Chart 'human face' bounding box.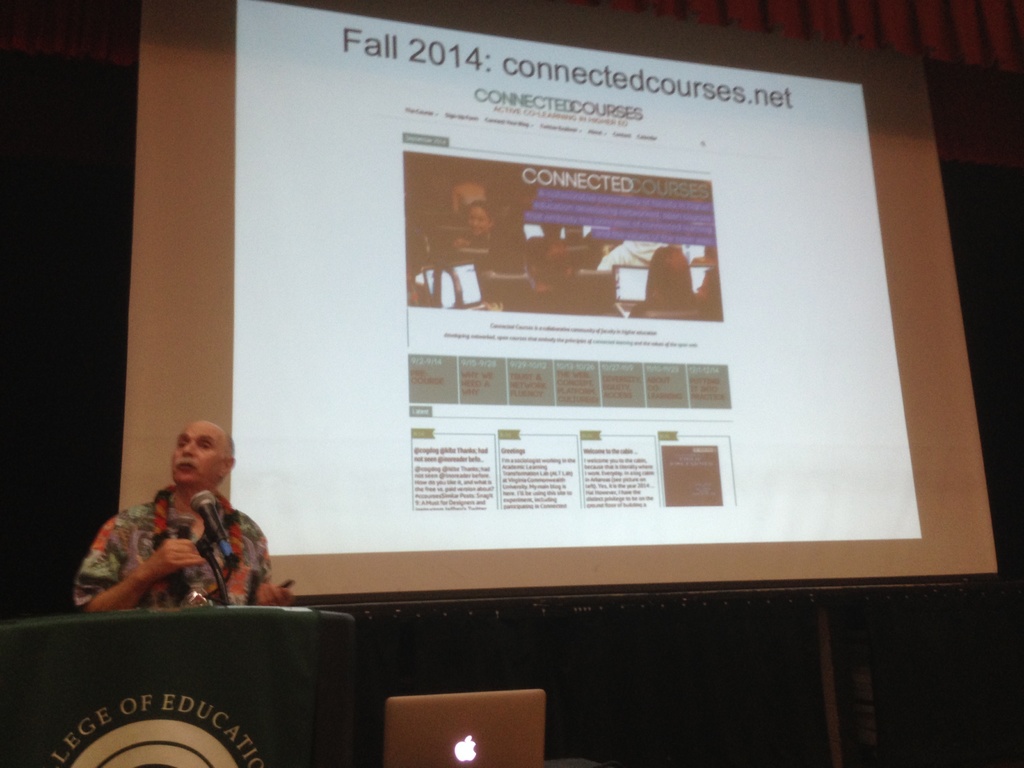
Charted: {"x1": 166, "y1": 417, "x2": 227, "y2": 488}.
